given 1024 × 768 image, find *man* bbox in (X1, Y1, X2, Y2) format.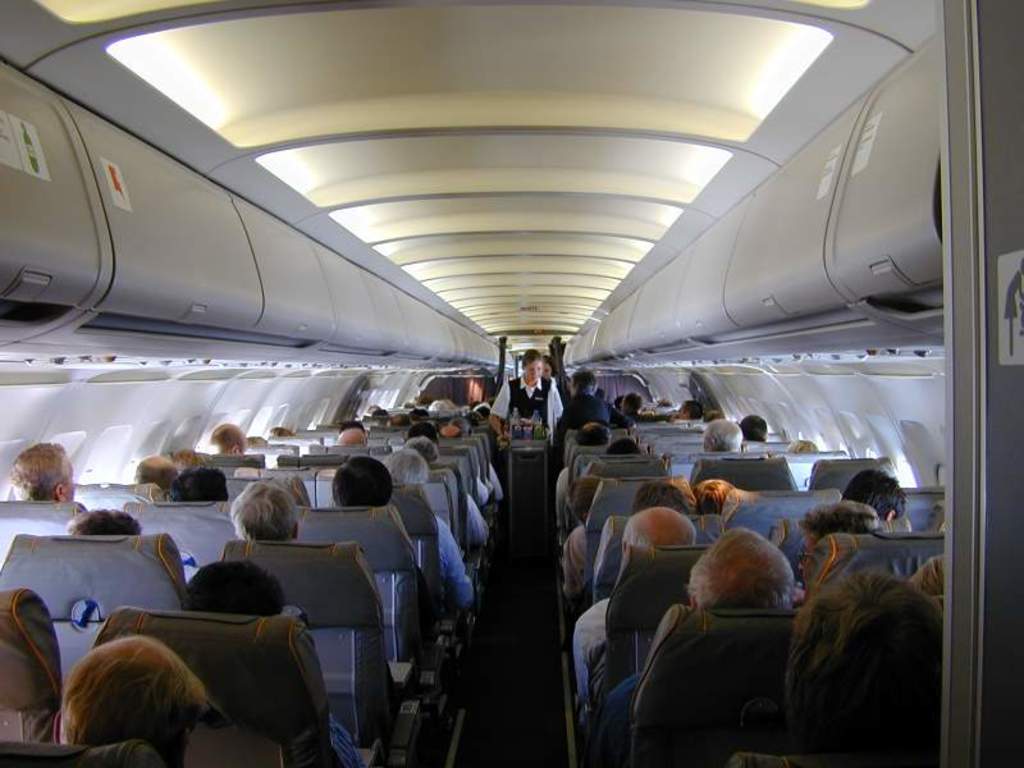
(172, 466, 230, 500).
